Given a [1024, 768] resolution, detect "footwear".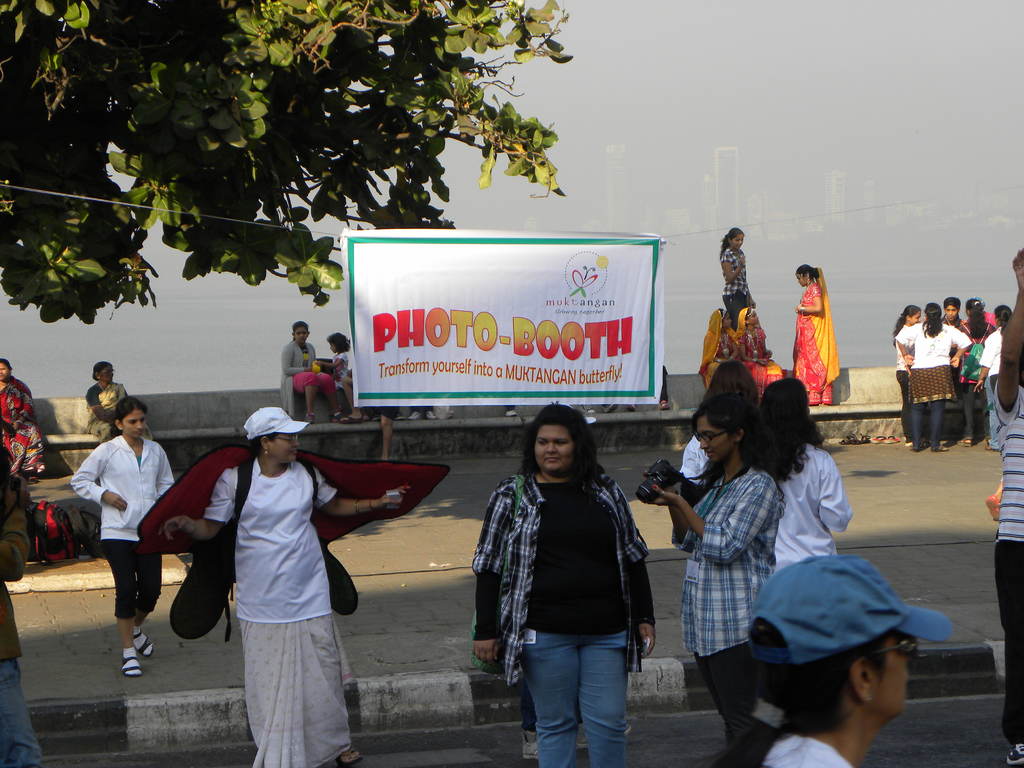
<region>339, 748, 360, 764</region>.
